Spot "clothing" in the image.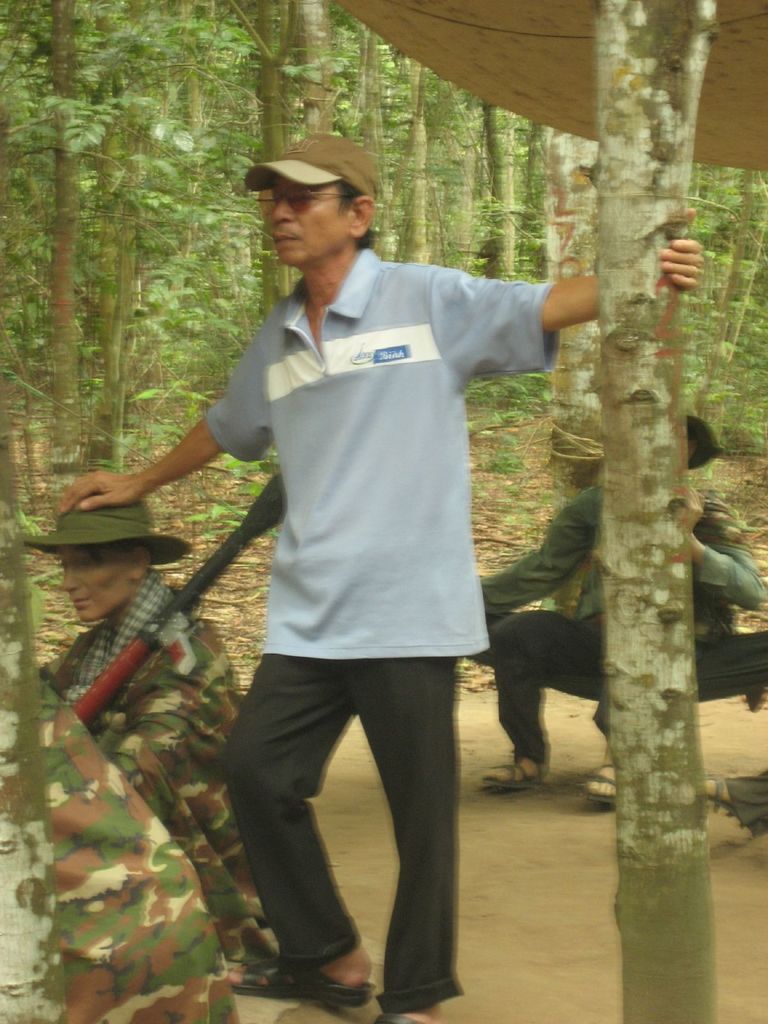
"clothing" found at Rect(42, 684, 233, 1023).
